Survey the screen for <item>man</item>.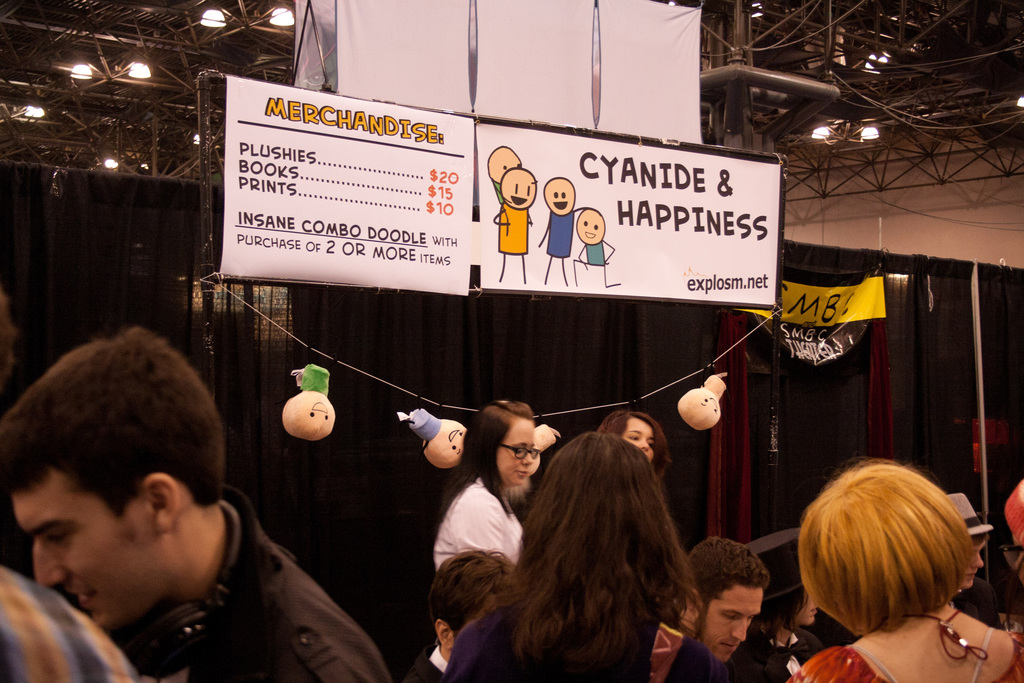
Survey found: bbox(947, 493, 1002, 629).
